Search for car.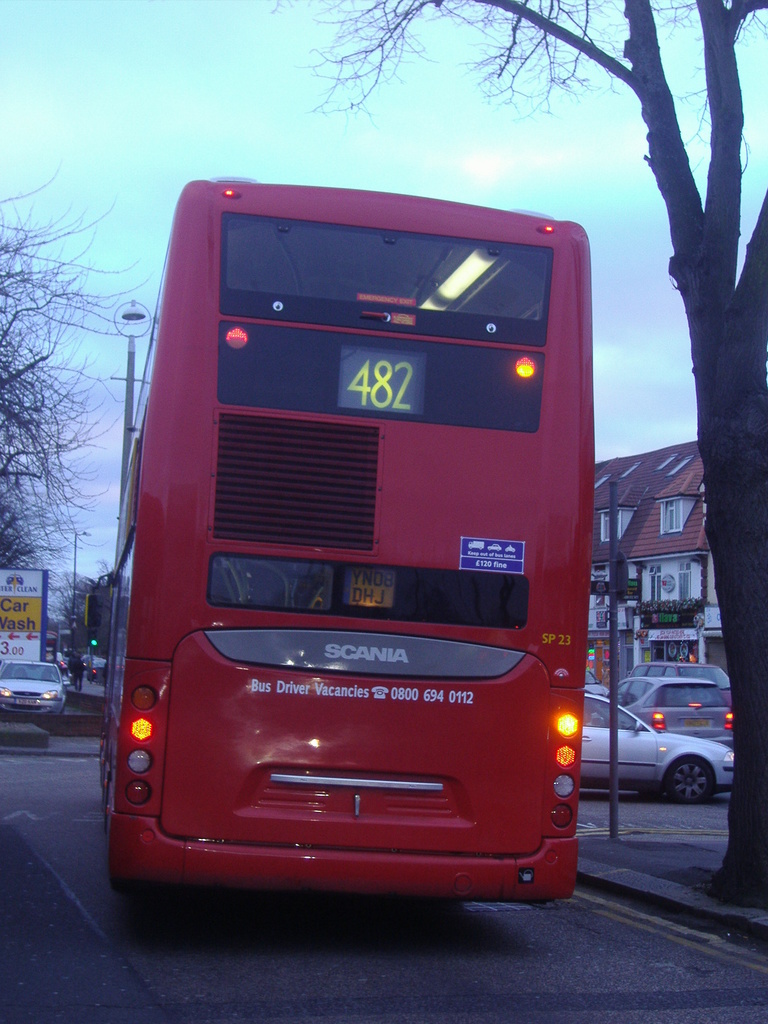
Found at 583/688/747/802.
